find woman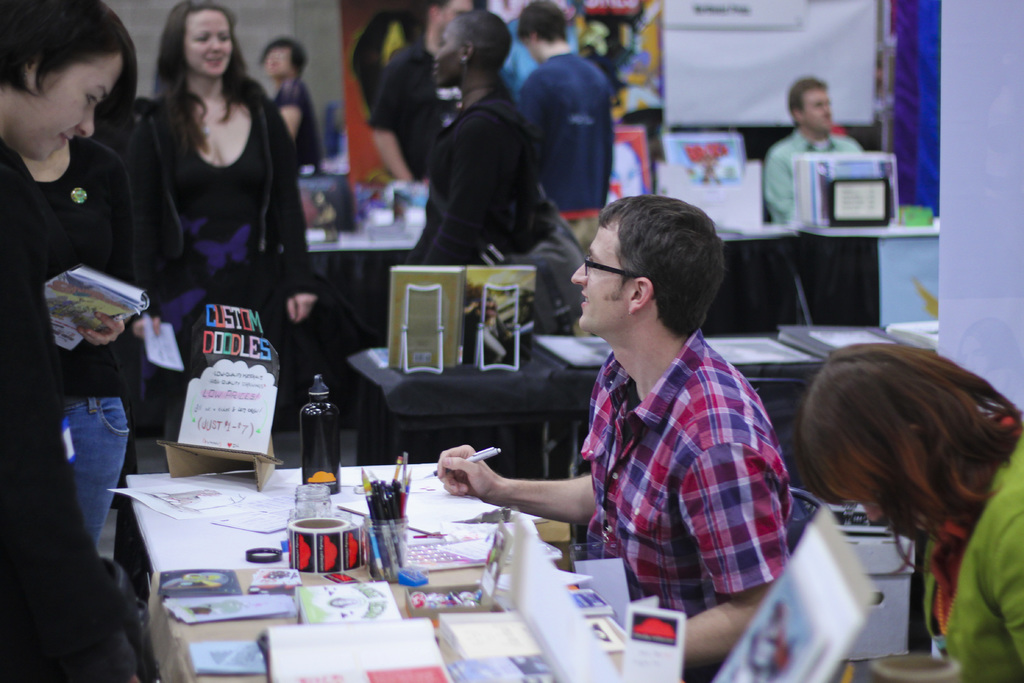
l=120, t=0, r=321, b=440
